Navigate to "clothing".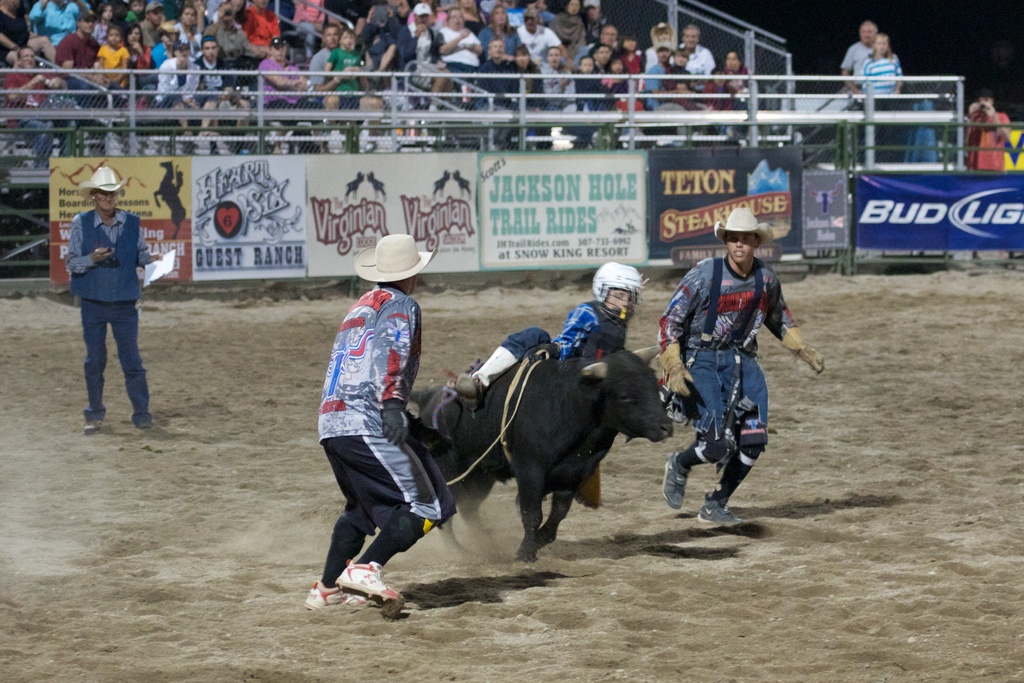
Navigation target: [x1=499, y1=299, x2=613, y2=359].
